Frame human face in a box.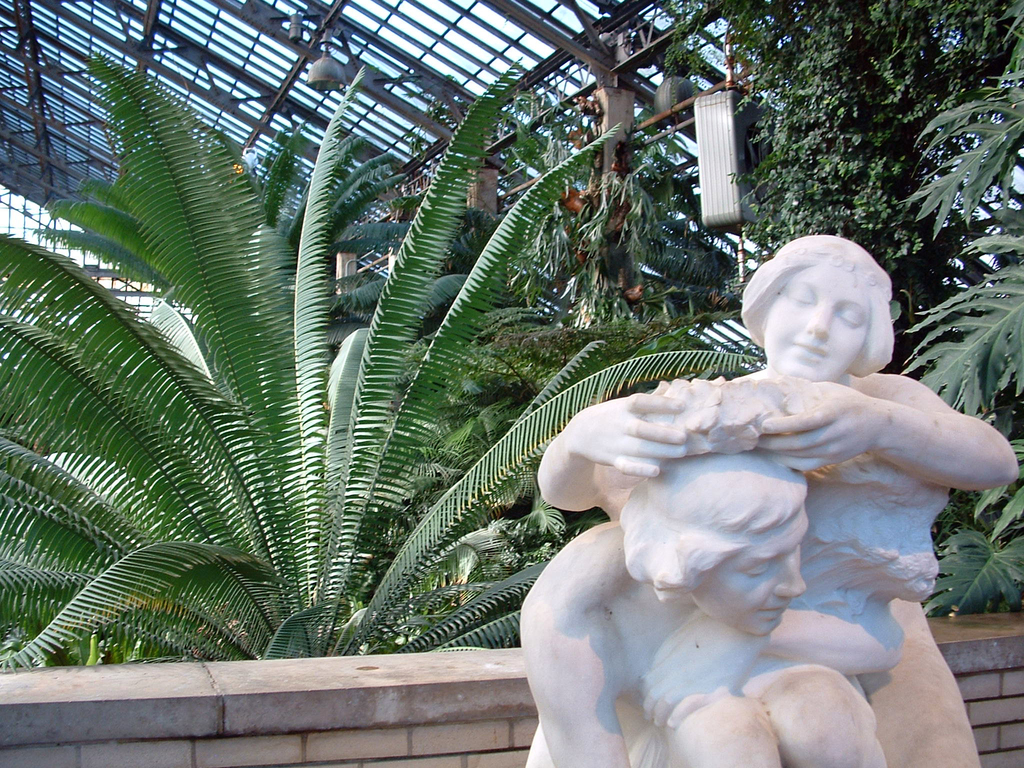
(x1=686, y1=495, x2=808, y2=636).
